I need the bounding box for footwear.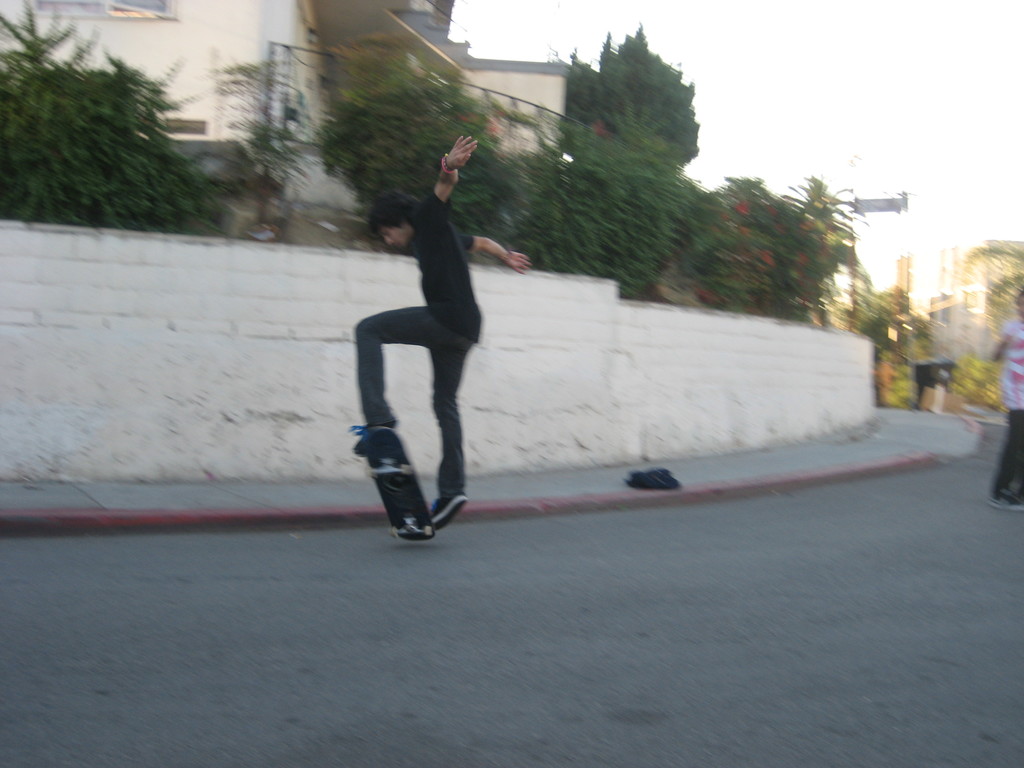
Here it is: <box>348,420,392,463</box>.
